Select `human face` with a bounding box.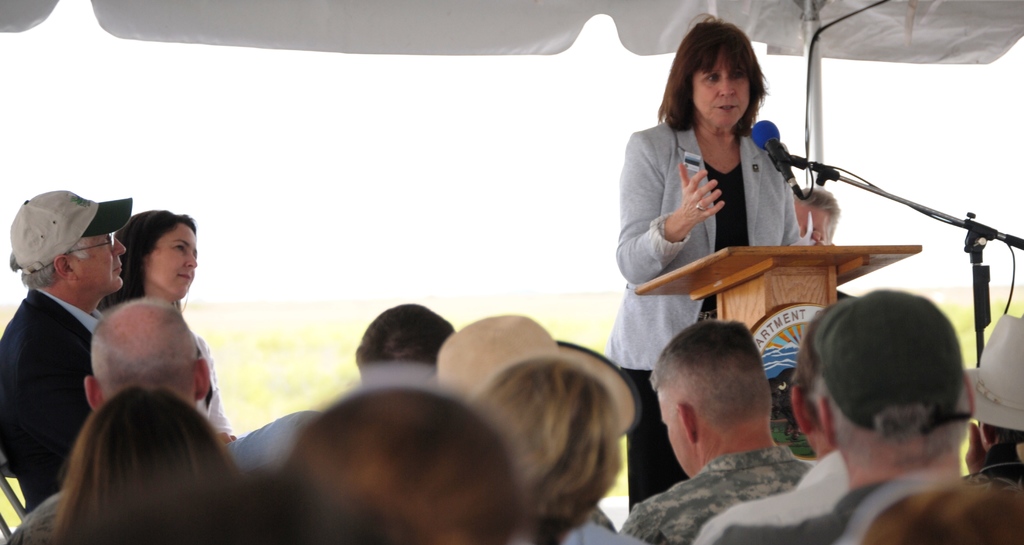
<region>80, 235, 125, 288</region>.
